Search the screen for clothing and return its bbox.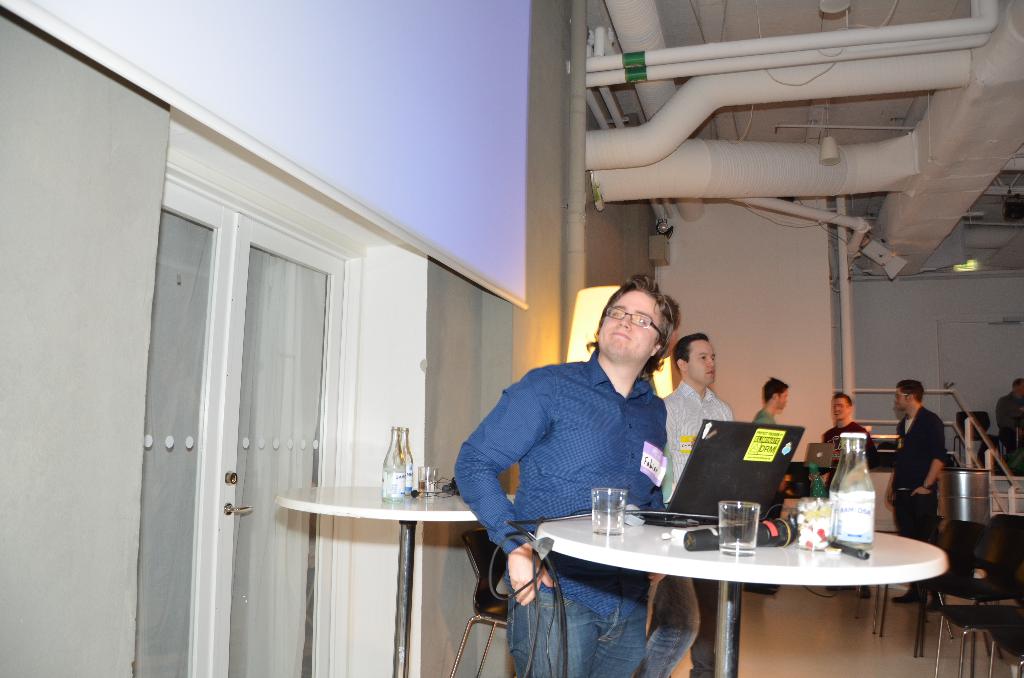
Found: box=[996, 401, 1021, 446].
